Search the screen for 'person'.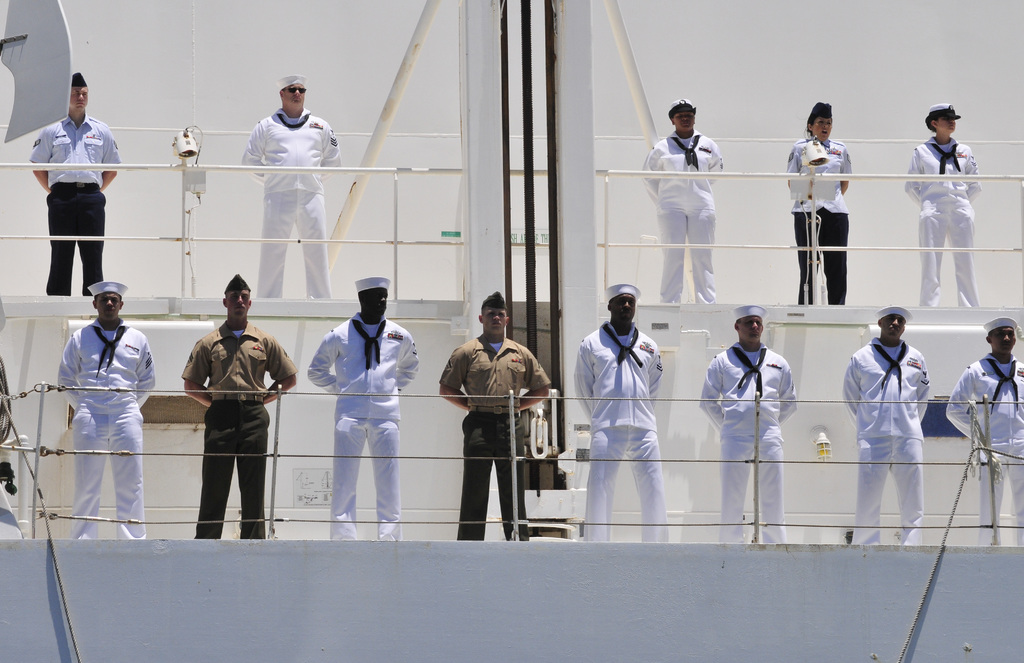
Found at [x1=840, y1=303, x2=933, y2=543].
